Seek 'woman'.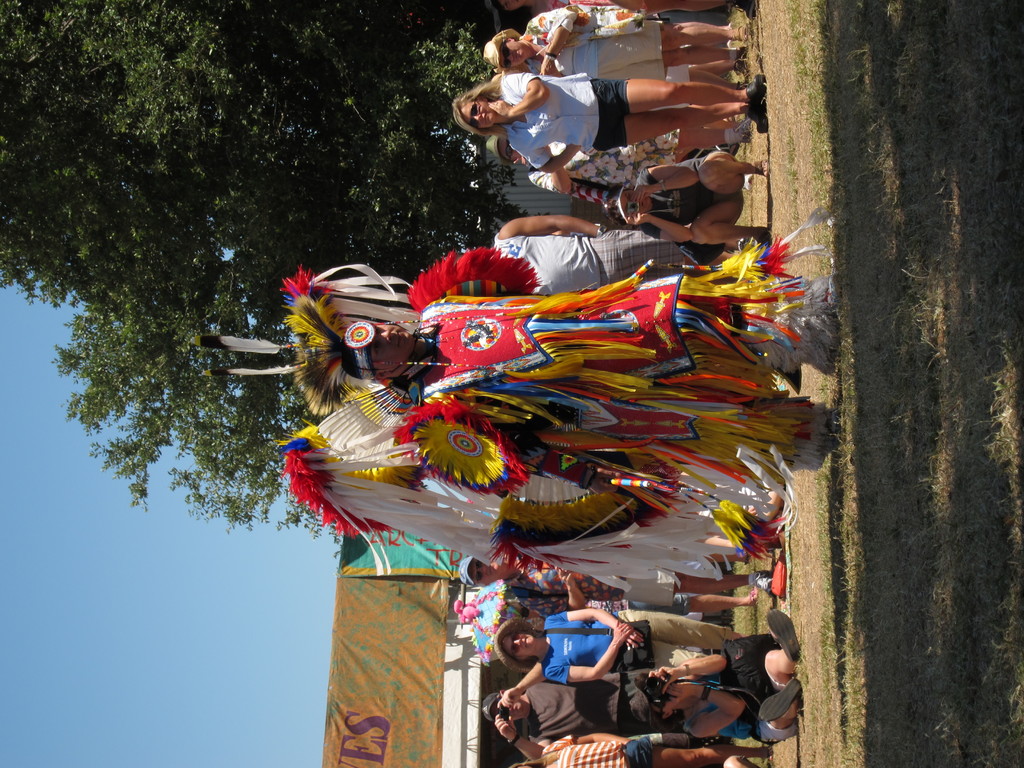
[449,72,772,182].
